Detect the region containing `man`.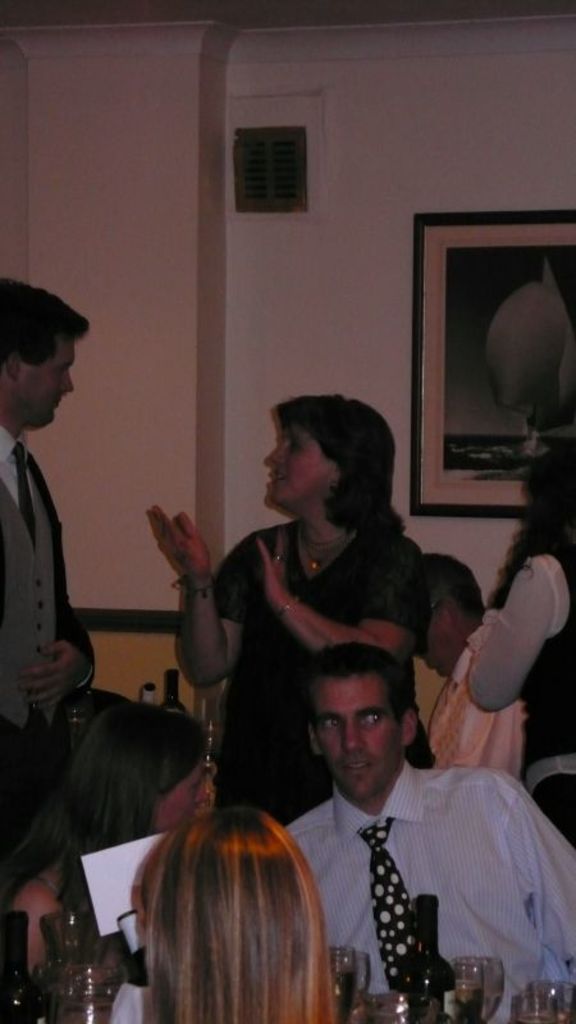
(left=242, top=625, right=538, bottom=1010).
